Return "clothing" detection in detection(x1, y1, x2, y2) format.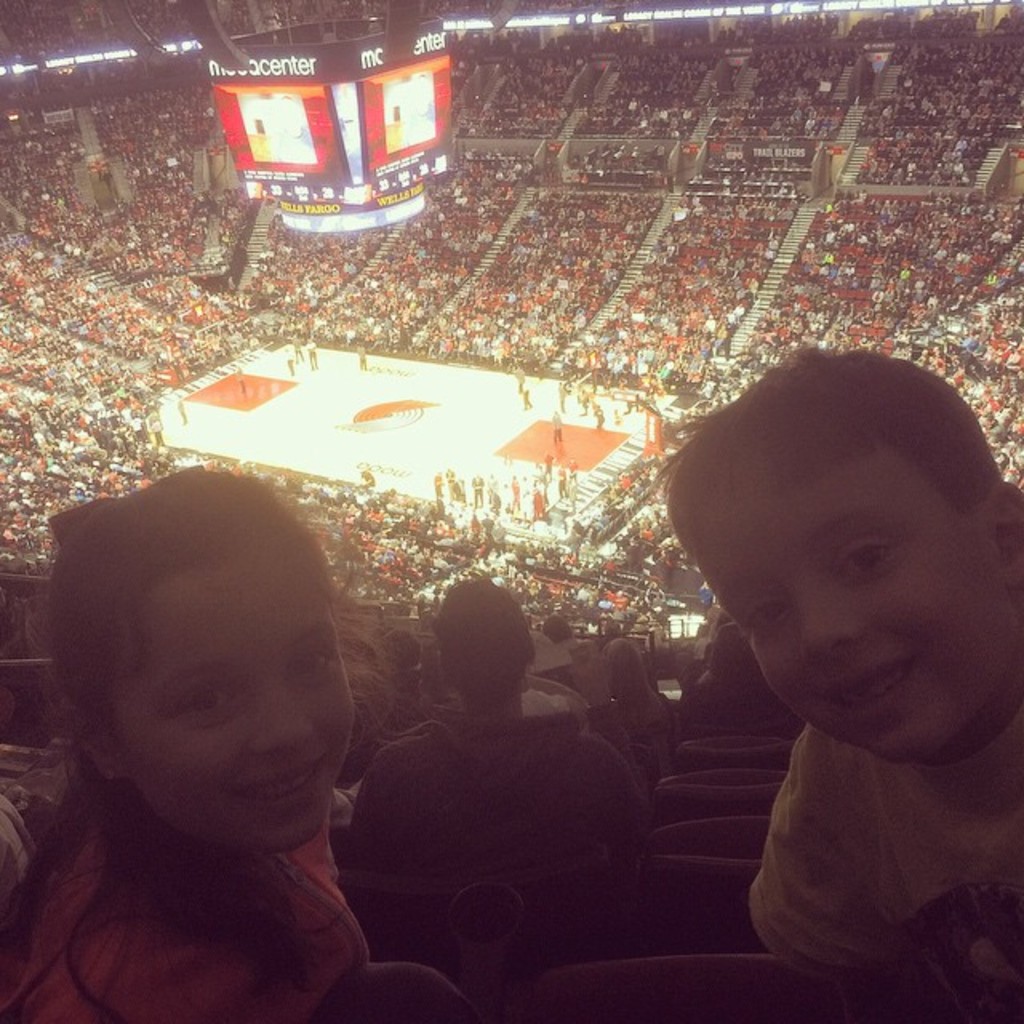
detection(565, 637, 595, 658).
